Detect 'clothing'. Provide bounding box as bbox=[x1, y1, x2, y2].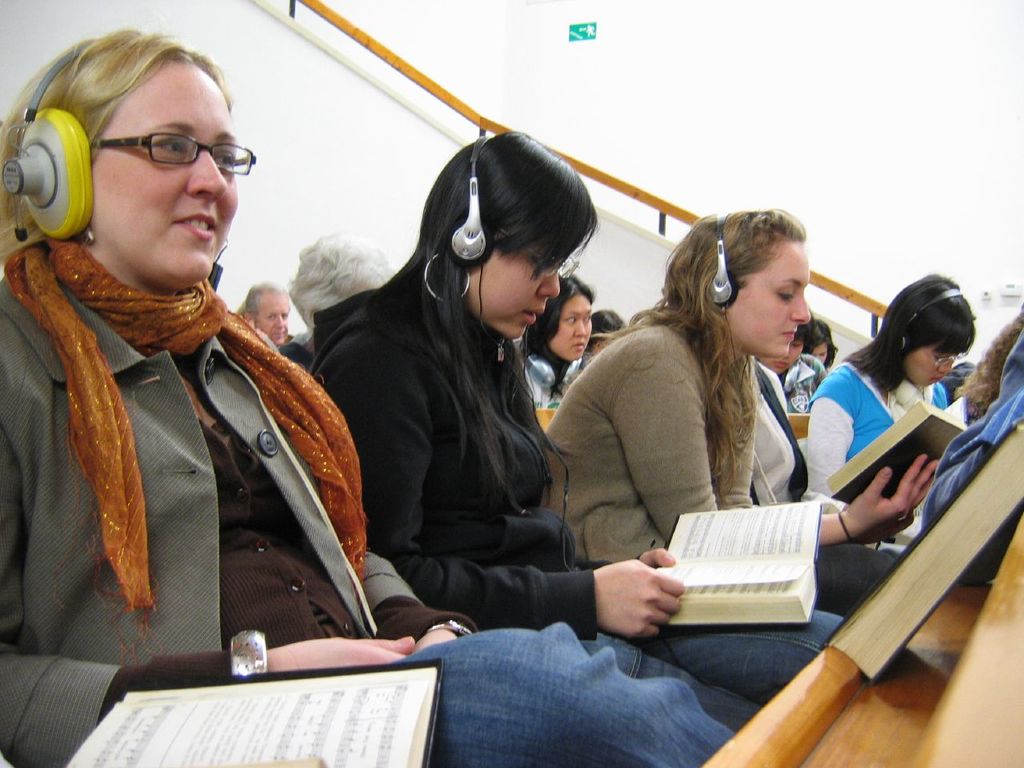
bbox=[2, 246, 734, 765].
